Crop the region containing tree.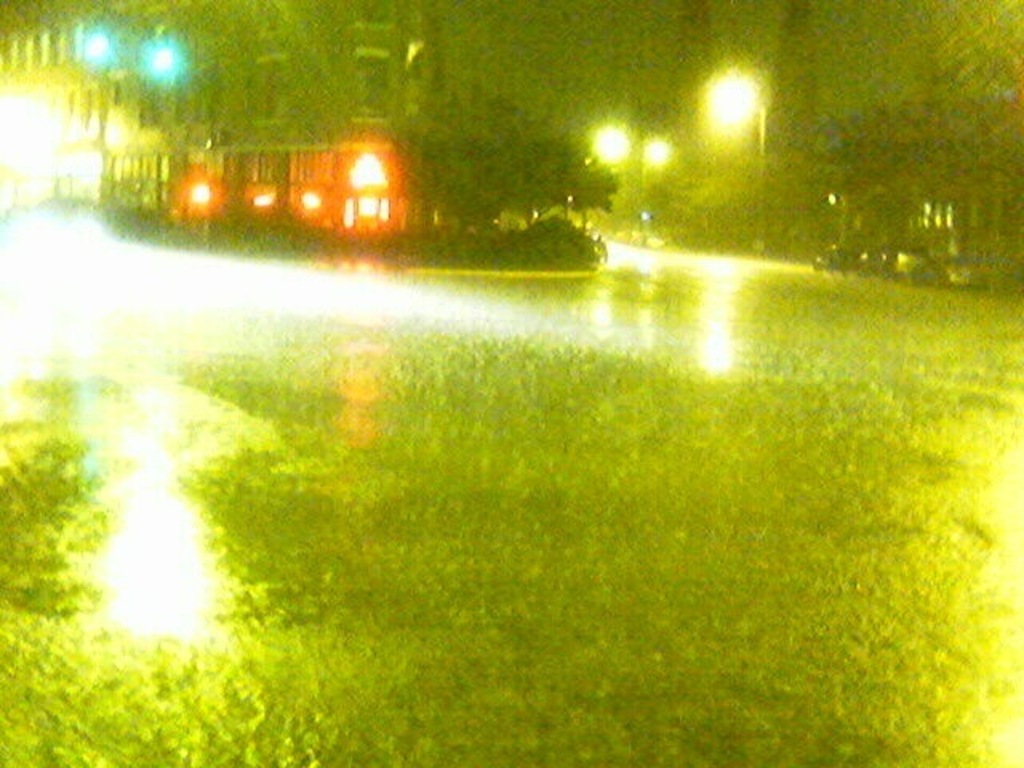
Crop region: 370:109:566:250.
